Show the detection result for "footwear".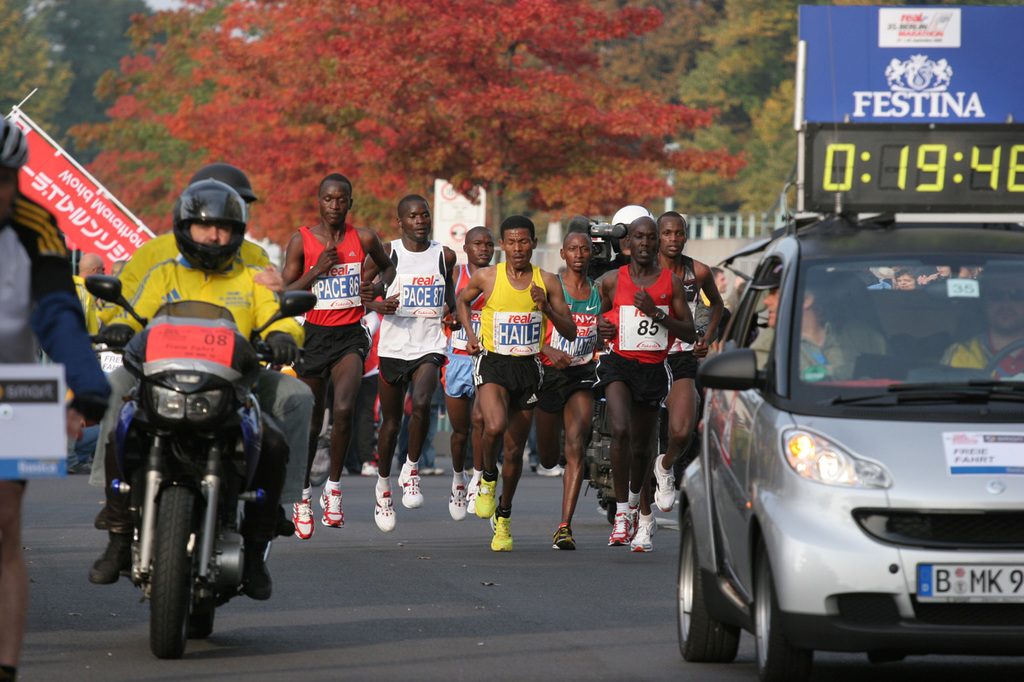
(359, 460, 377, 479).
